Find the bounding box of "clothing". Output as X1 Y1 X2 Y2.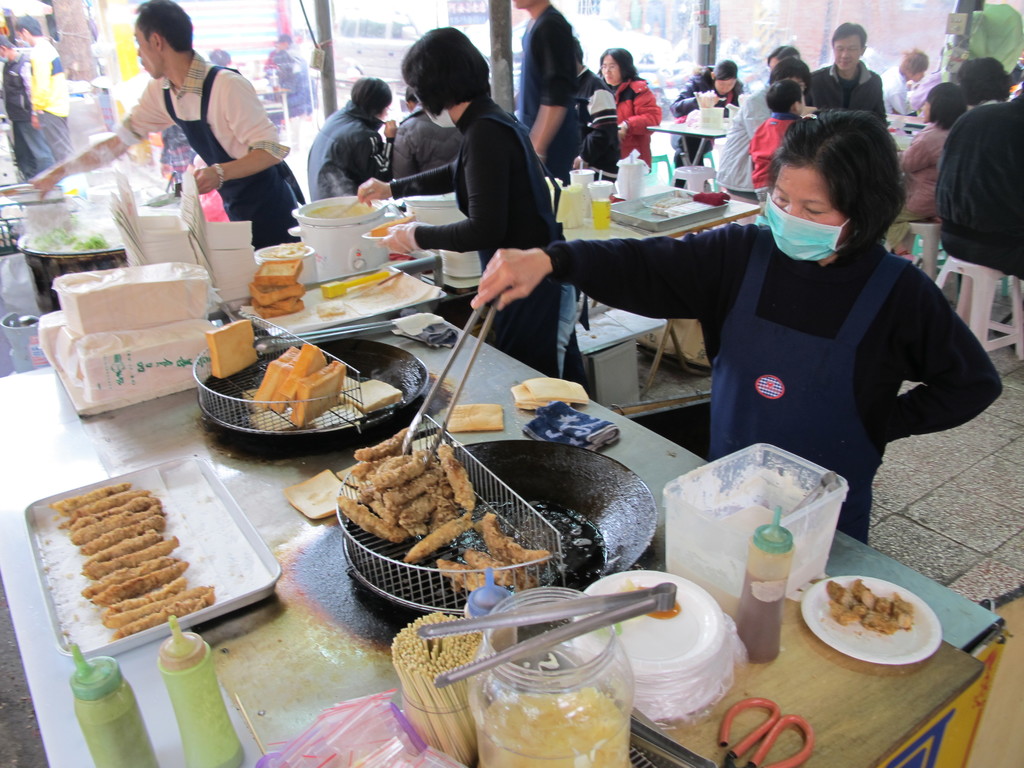
810 56 888 135.
